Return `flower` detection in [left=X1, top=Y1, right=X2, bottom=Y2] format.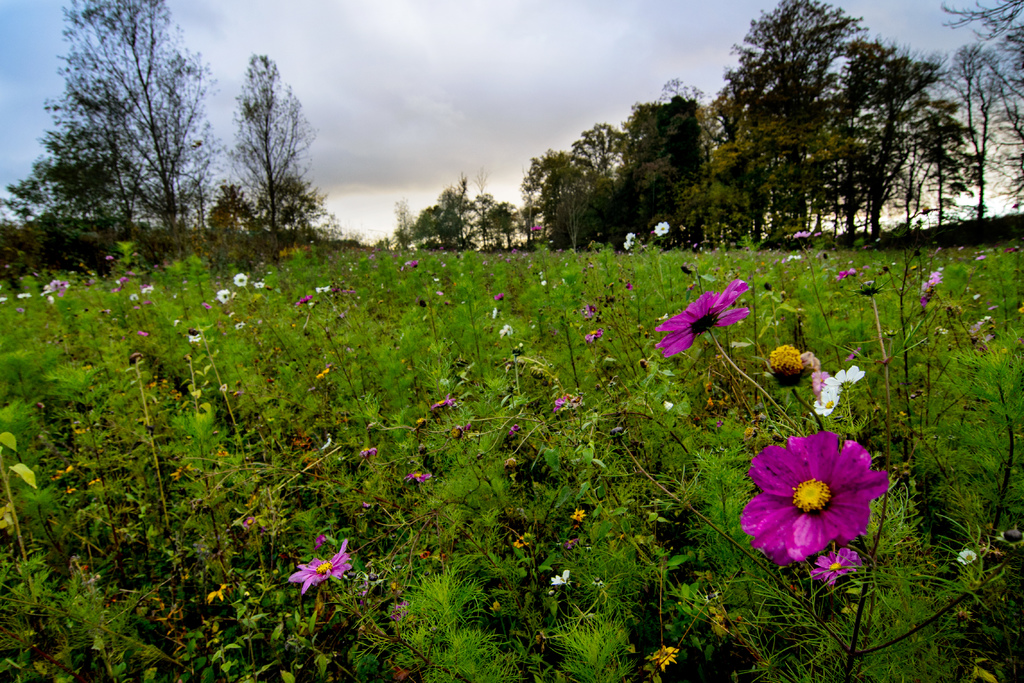
[left=956, top=547, right=979, bottom=565].
